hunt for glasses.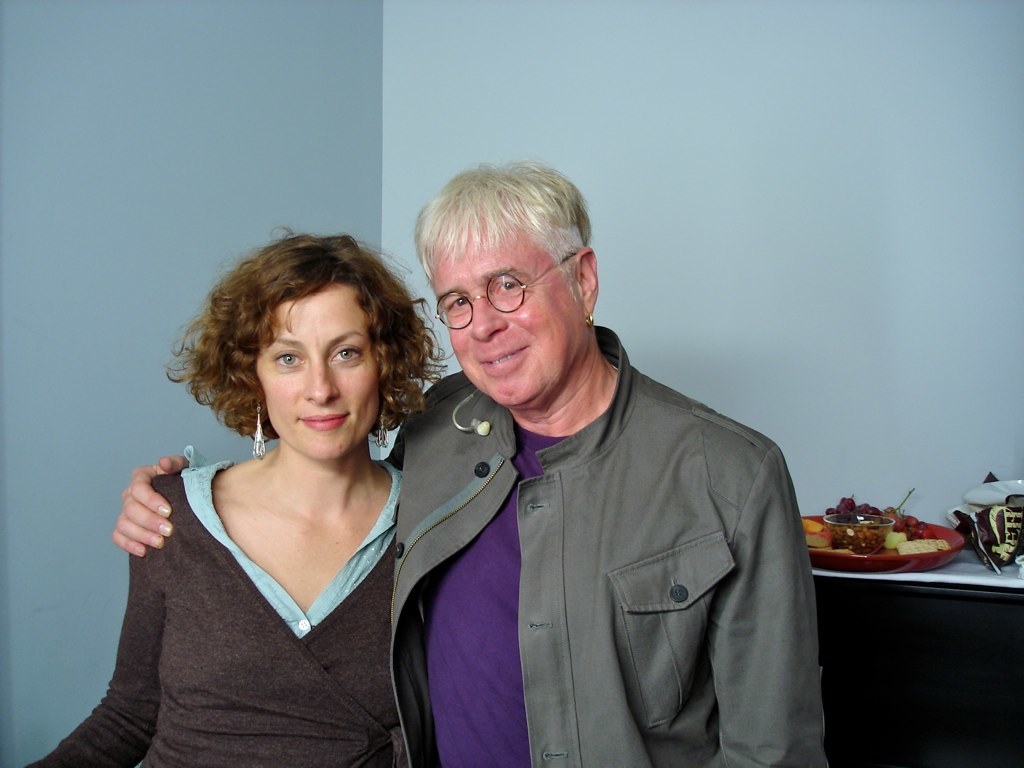
Hunted down at detection(414, 272, 570, 329).
